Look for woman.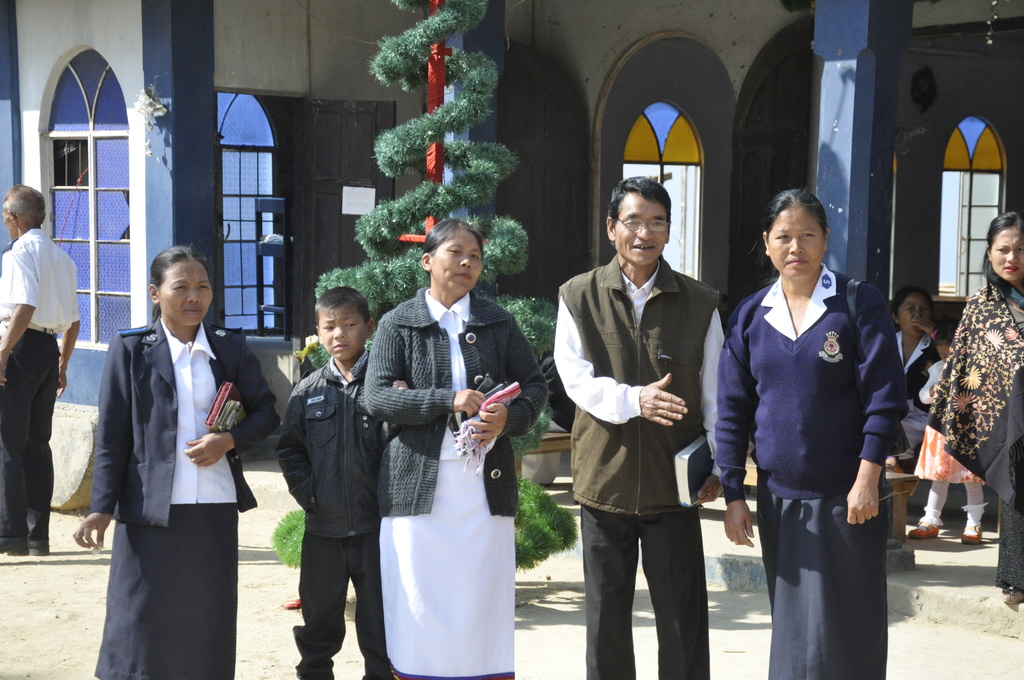
Found: (356,215,542,679).
